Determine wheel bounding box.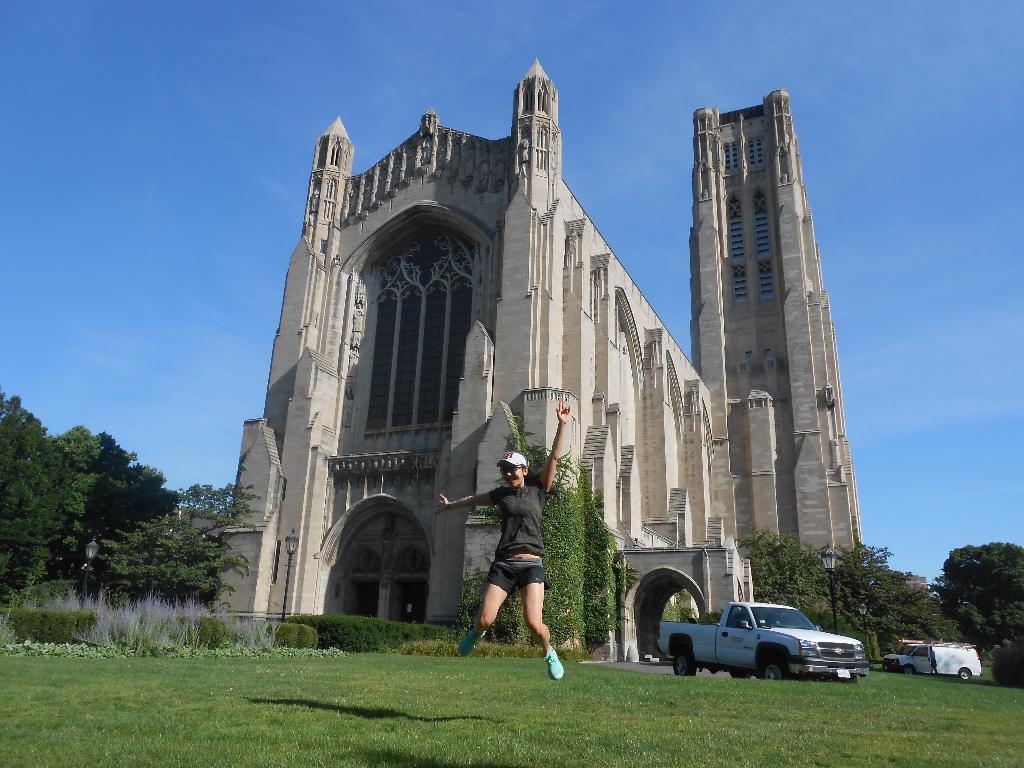
Determined: 959:667:972:679.
